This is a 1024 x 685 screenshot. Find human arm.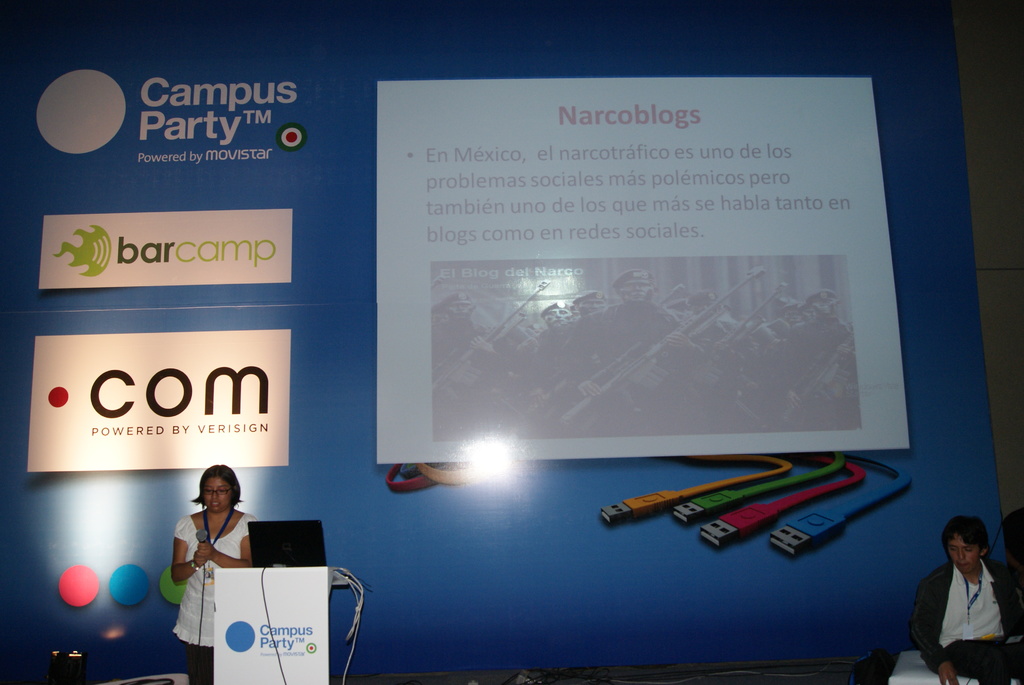
Bounding box: x1=572 y1=374 x2=604 y2=401.
